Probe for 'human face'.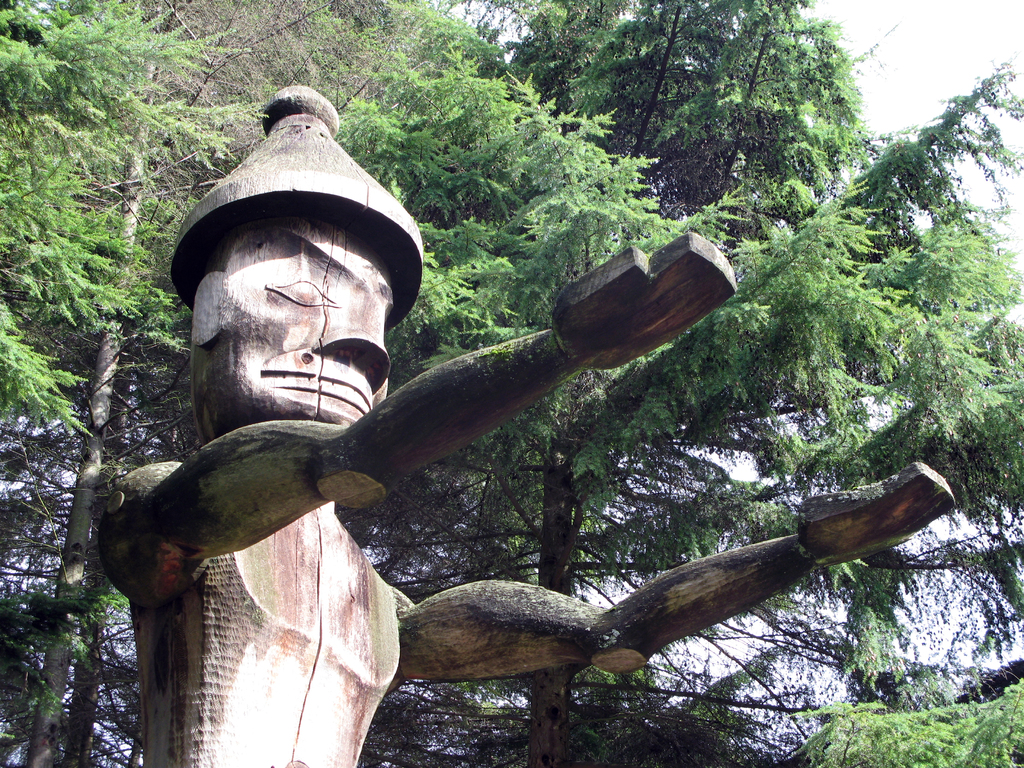
Probe result: <box>223,207,394,428</box>.
